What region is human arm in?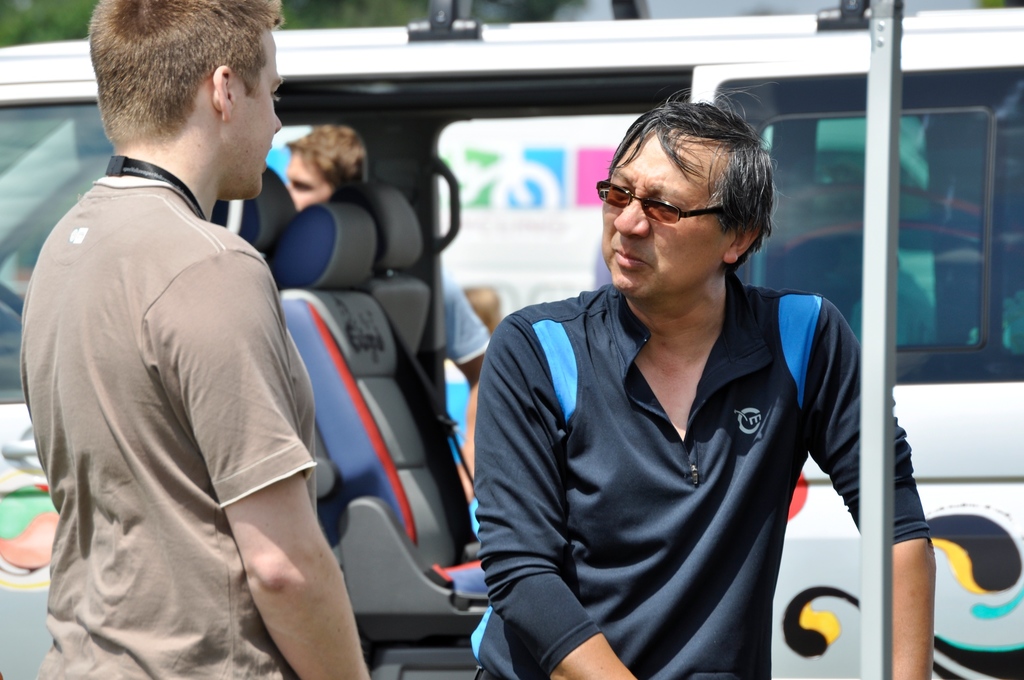
bbox=(444, 263, 485, 497).
